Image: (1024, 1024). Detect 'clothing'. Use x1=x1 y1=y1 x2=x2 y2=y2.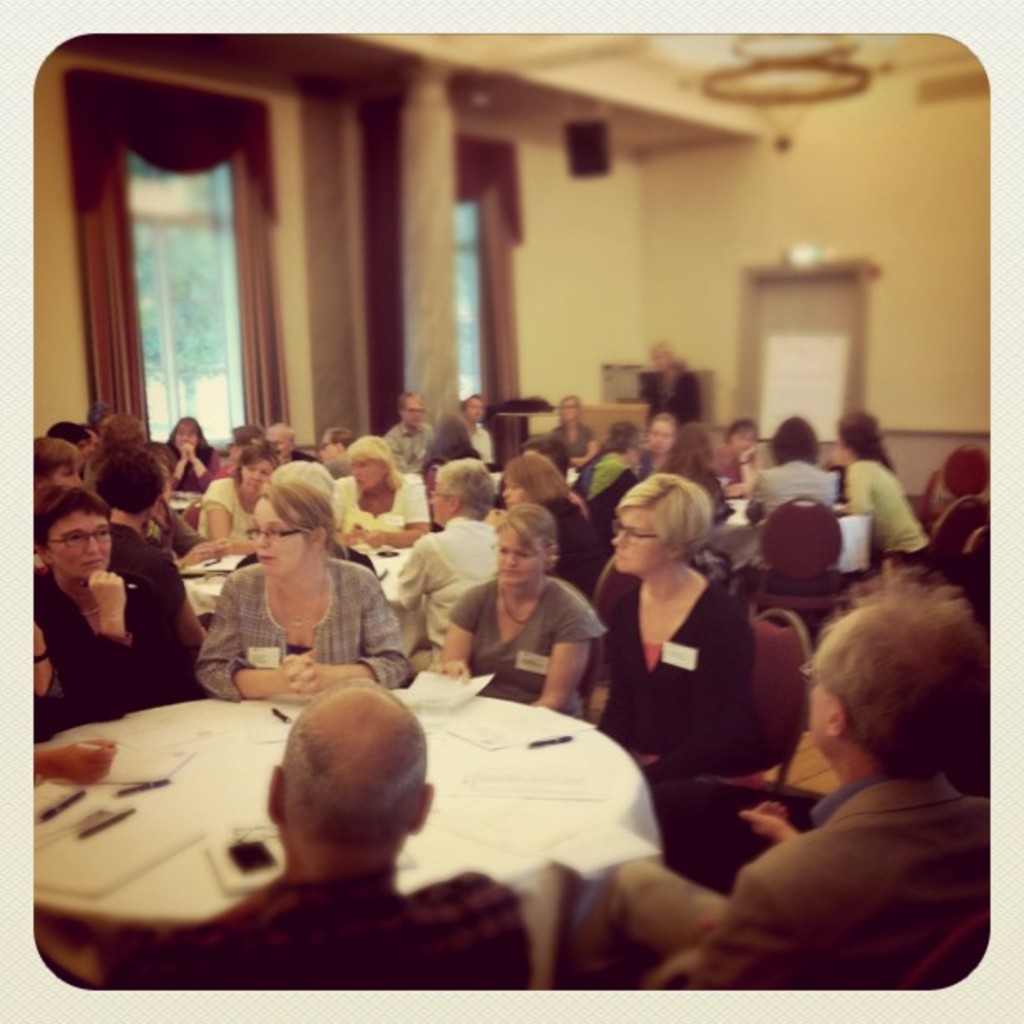
x1=579 y1=552 x2=778 y2=790.
